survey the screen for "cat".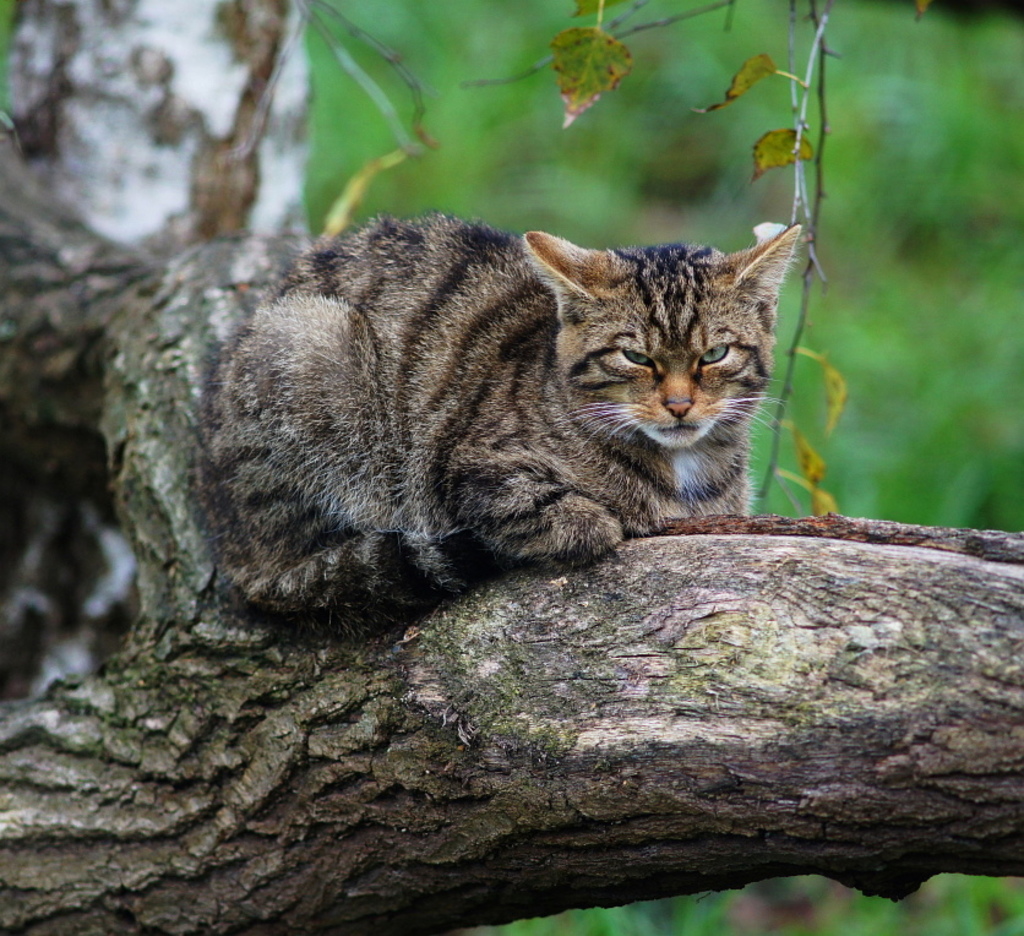
Survey found: box(190, 213, 802, 642).
